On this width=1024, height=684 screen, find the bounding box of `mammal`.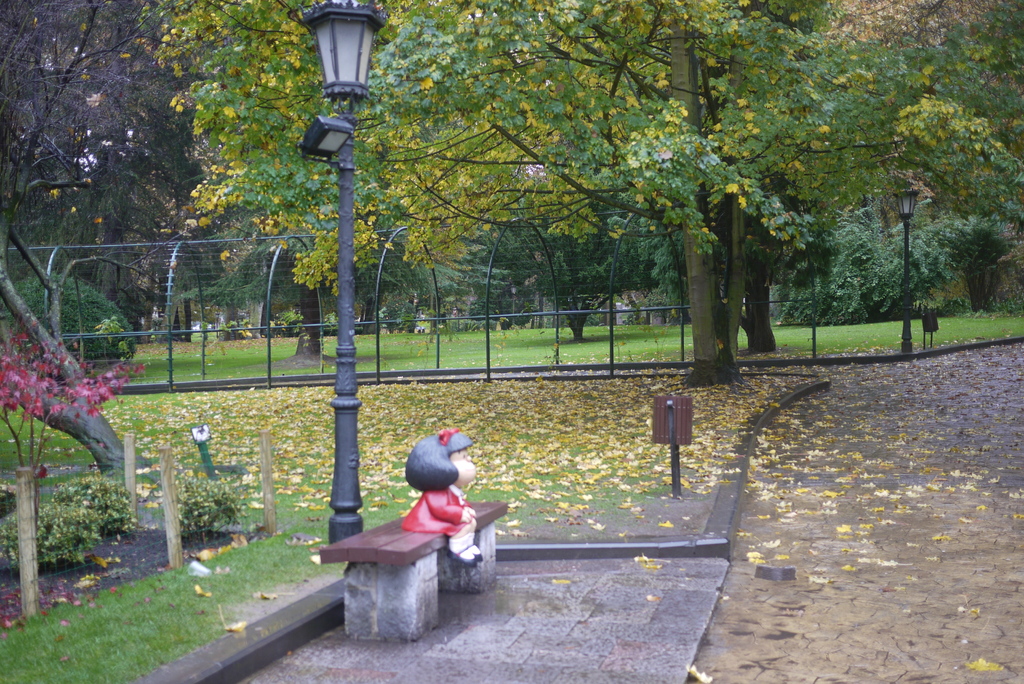
Bounding box: (399, 428, 483, 566).
